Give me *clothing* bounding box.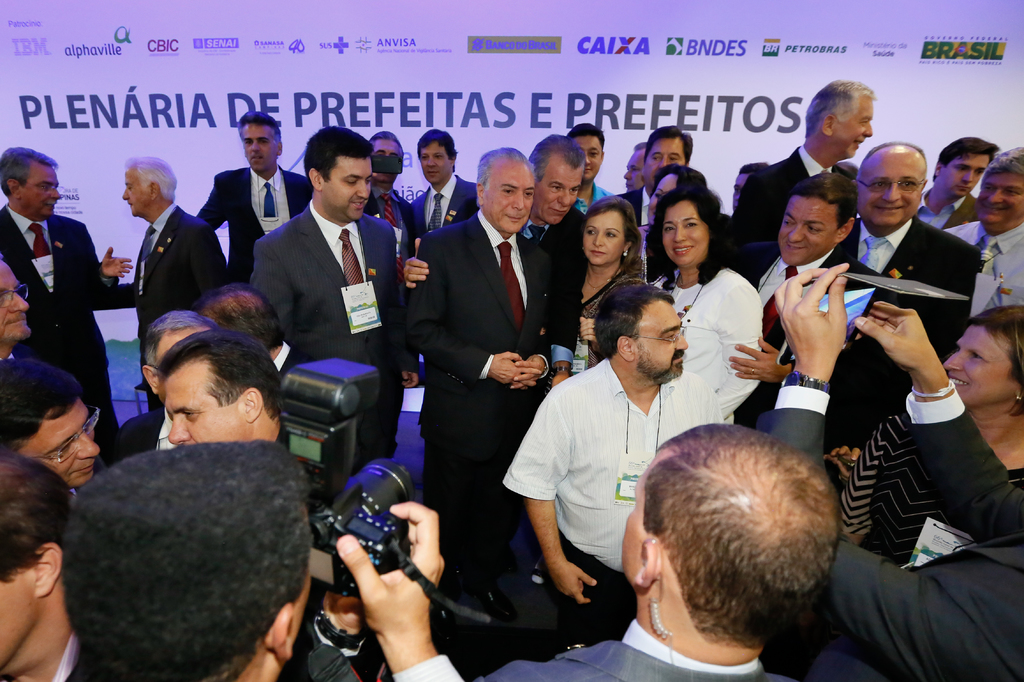
(915,182,999,248).
